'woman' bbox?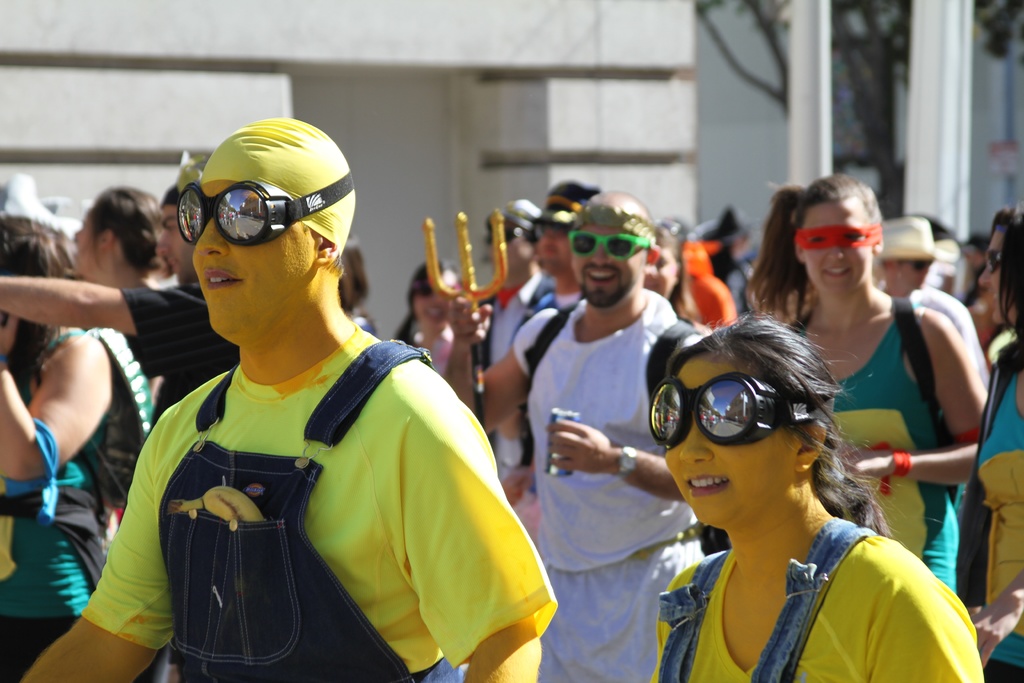
<box>16,118,557,682</box>
